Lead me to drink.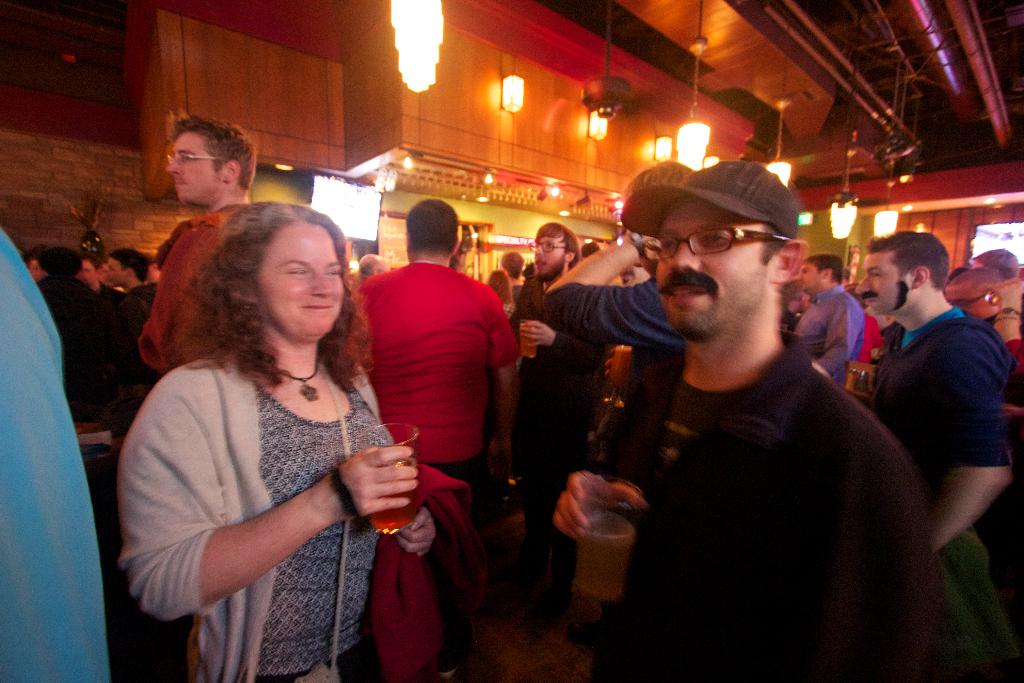
Lead to (365, 456, 422, 539).
